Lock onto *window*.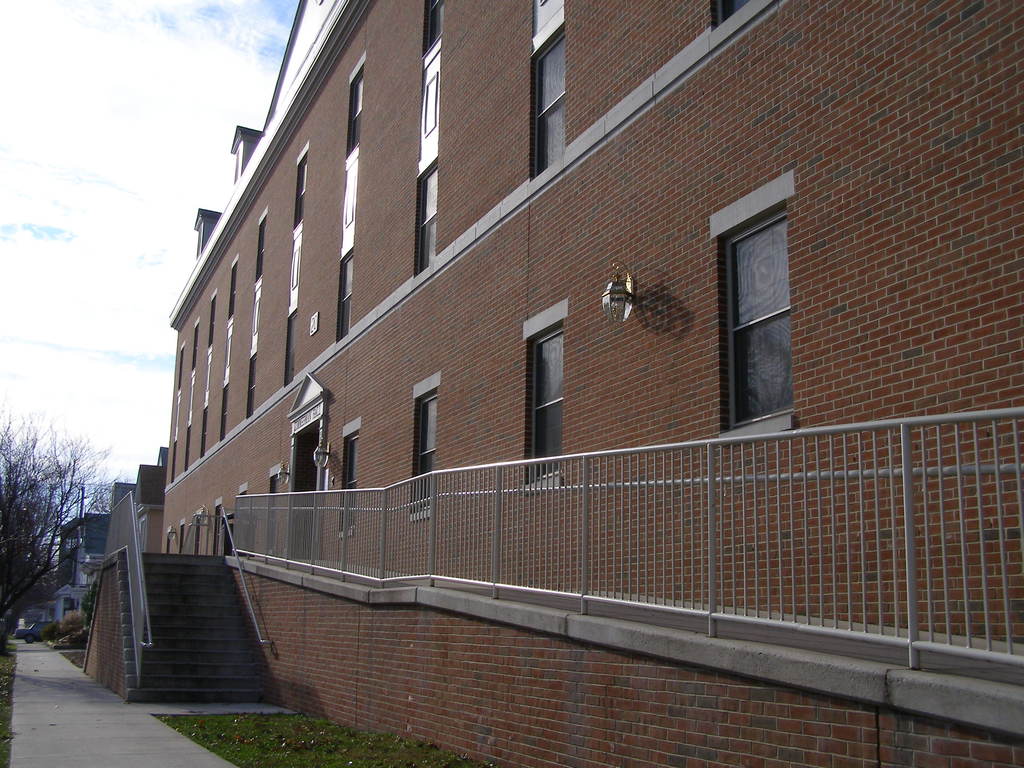
Locked: l=204, t=284, r=220, b=351.
